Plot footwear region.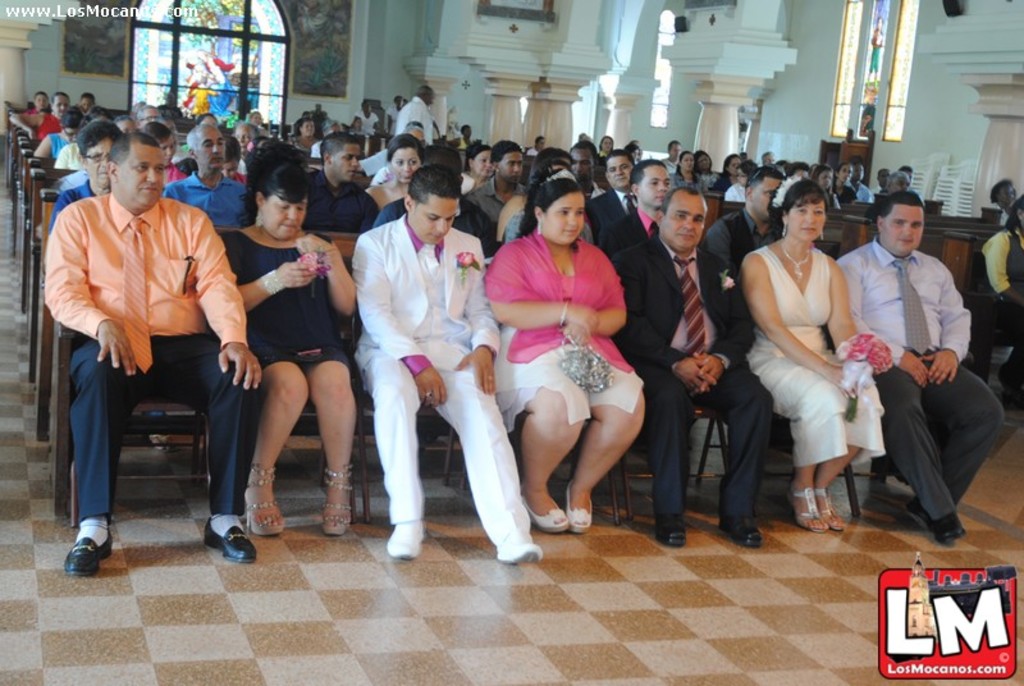
Plotted at locate(242, 468, 288, 539).
